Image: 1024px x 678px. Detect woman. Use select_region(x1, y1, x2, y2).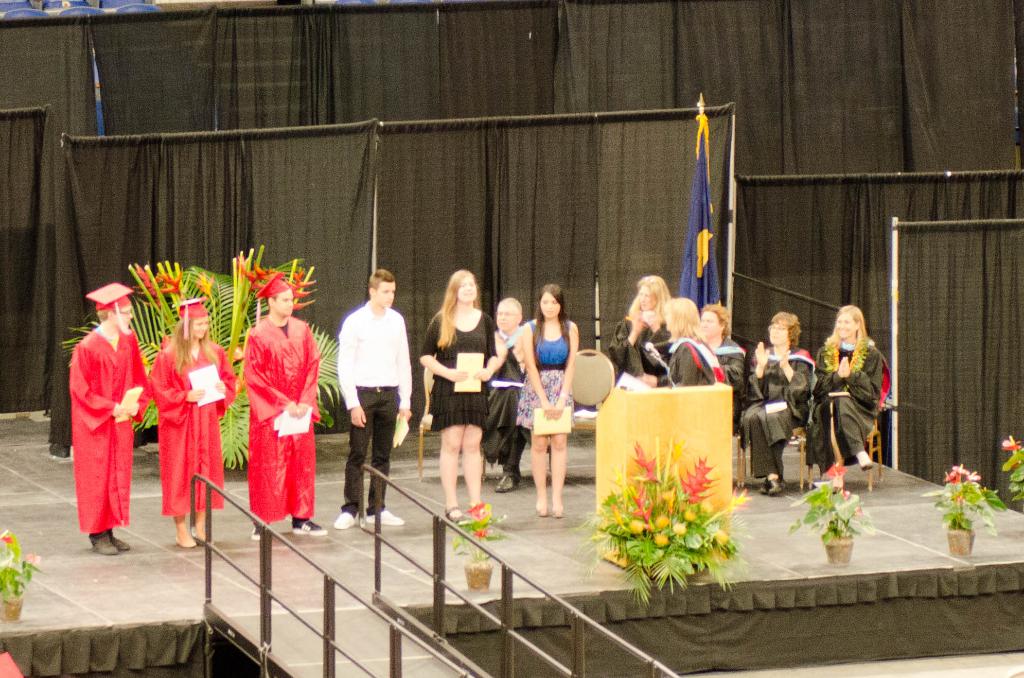
select_region(143, 296, 243, 549).
